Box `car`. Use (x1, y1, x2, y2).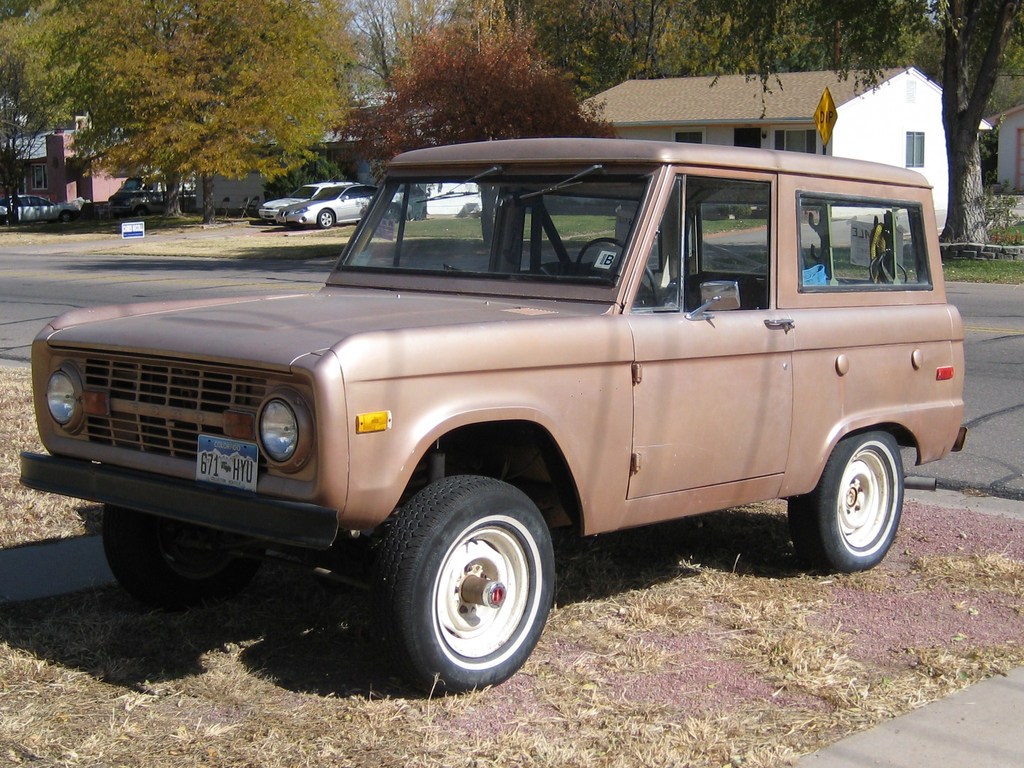
(17, 139, 968, 688).
